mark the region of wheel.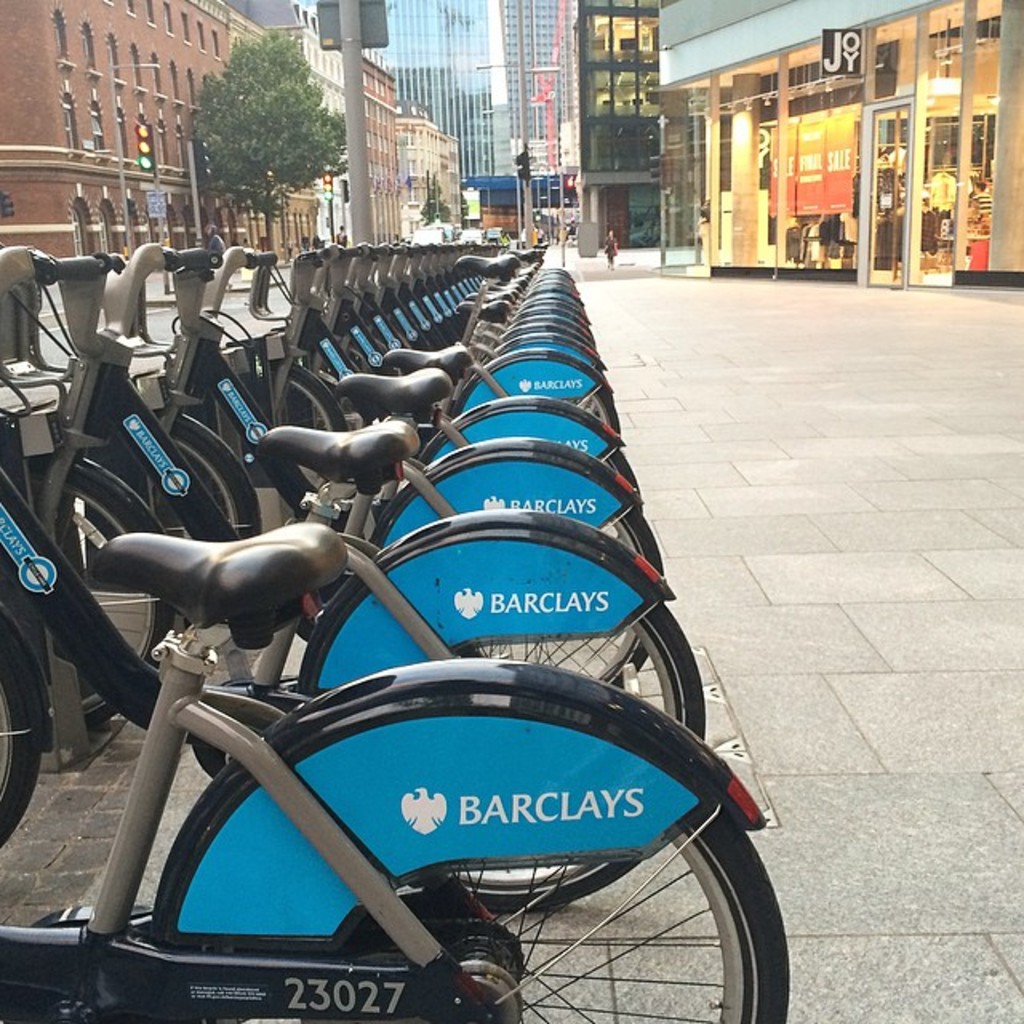
Region: <region>197, 805, 792, 1022</region>.
